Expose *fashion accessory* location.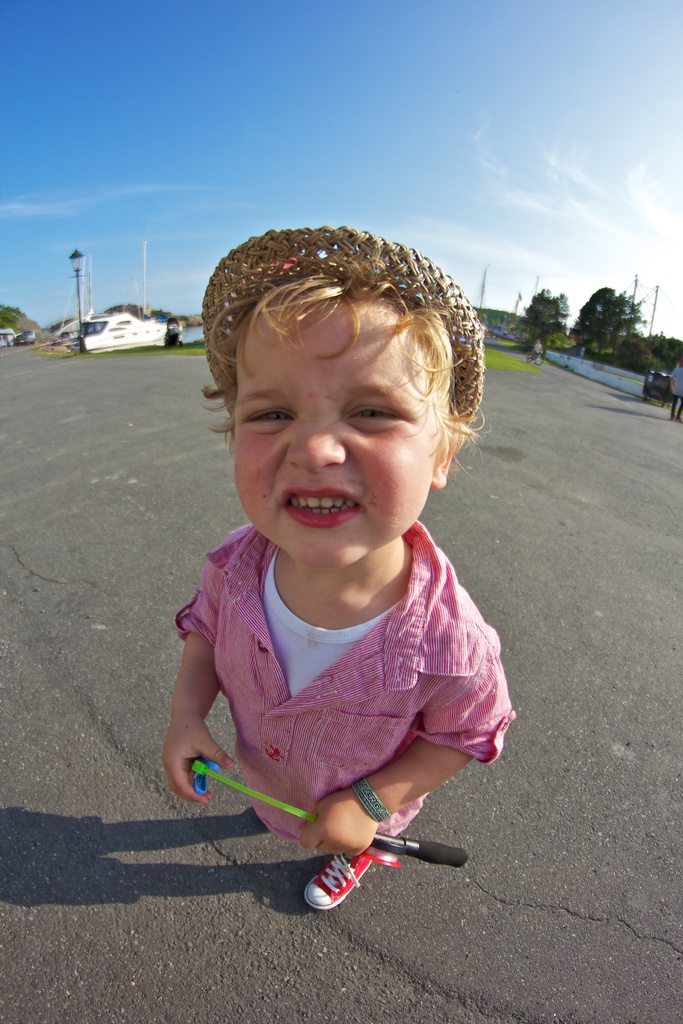
Exposed at (left=302, top=855, right=374, bottom=908).
